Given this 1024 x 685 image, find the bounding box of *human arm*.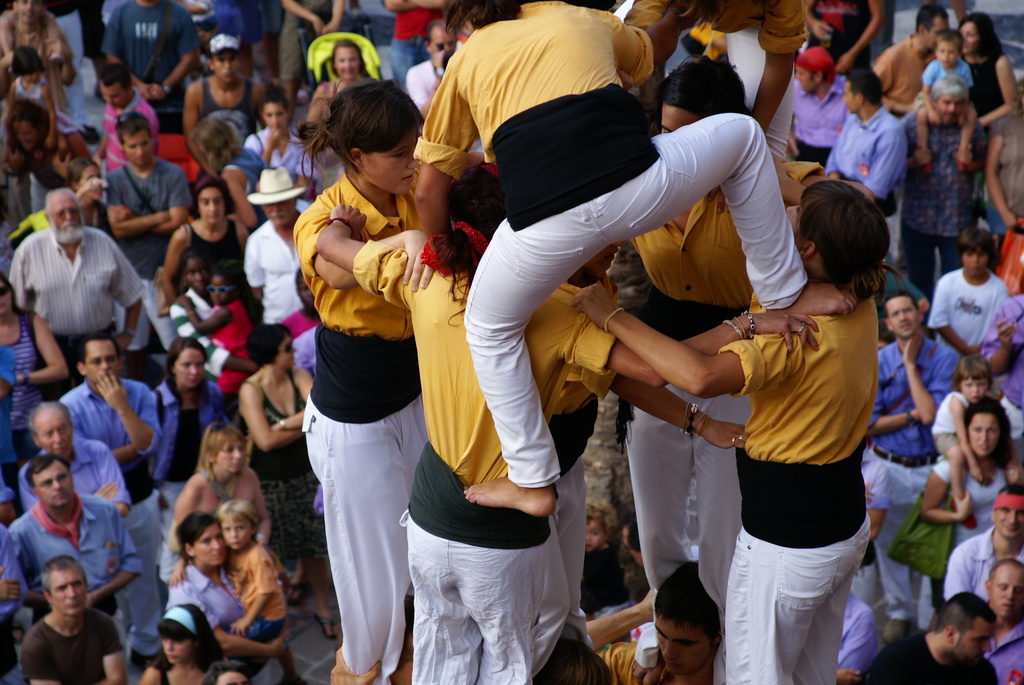
rect(164, 552, 196, 591).
